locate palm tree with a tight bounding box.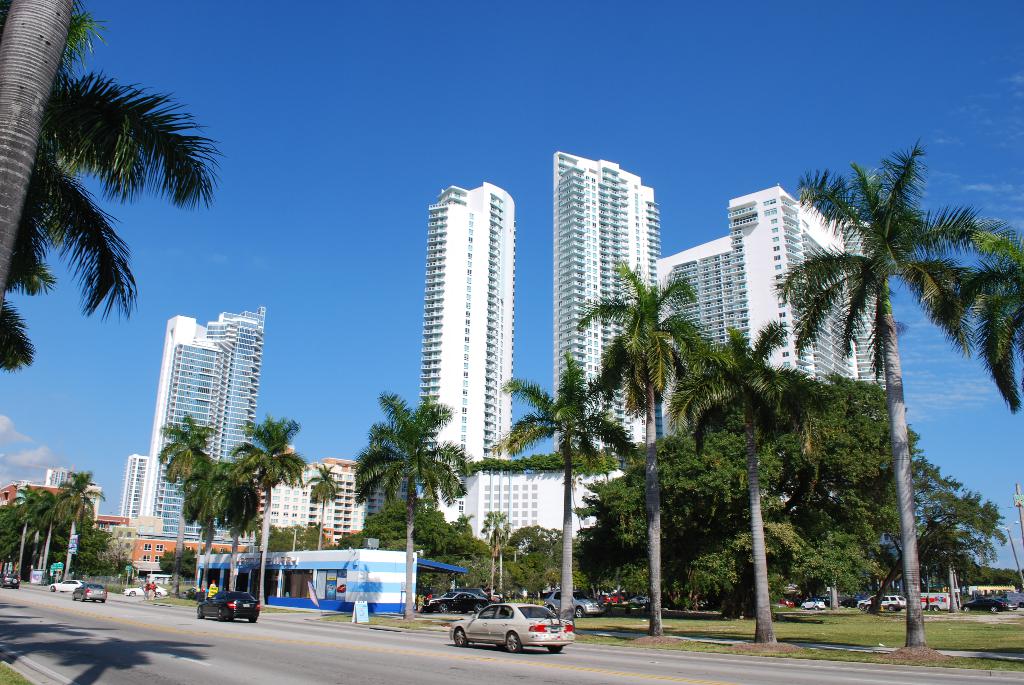
[572, 263, 714, 635].
